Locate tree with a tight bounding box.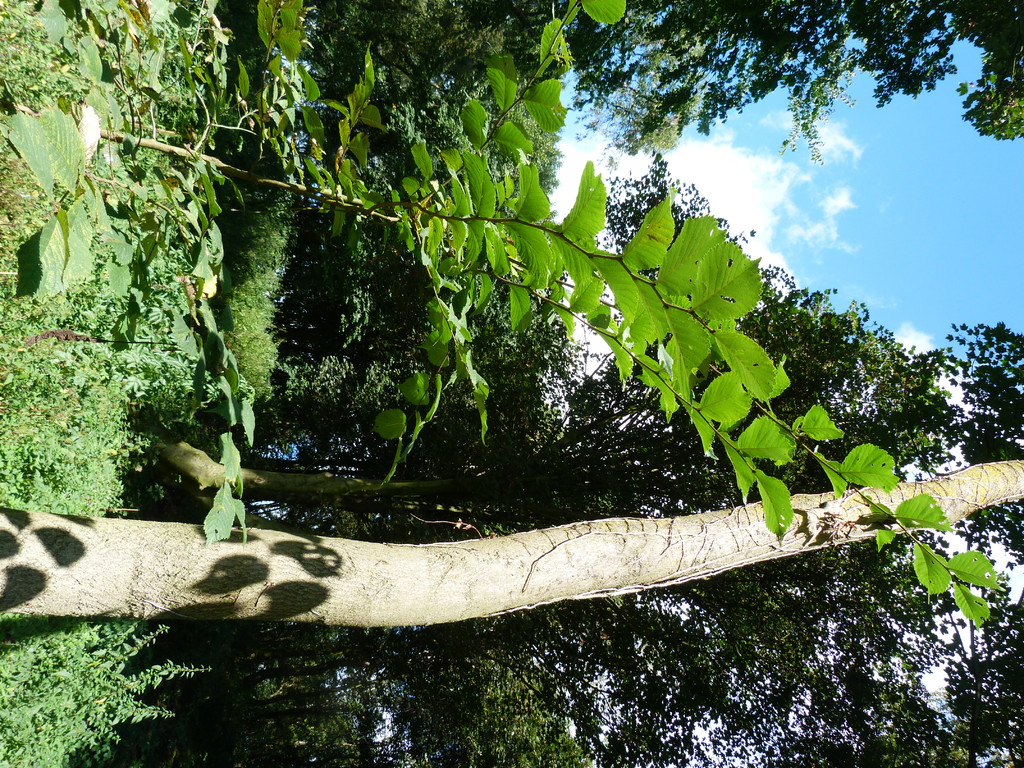
x1=152 y1=150 x2=1023 y2=767.
